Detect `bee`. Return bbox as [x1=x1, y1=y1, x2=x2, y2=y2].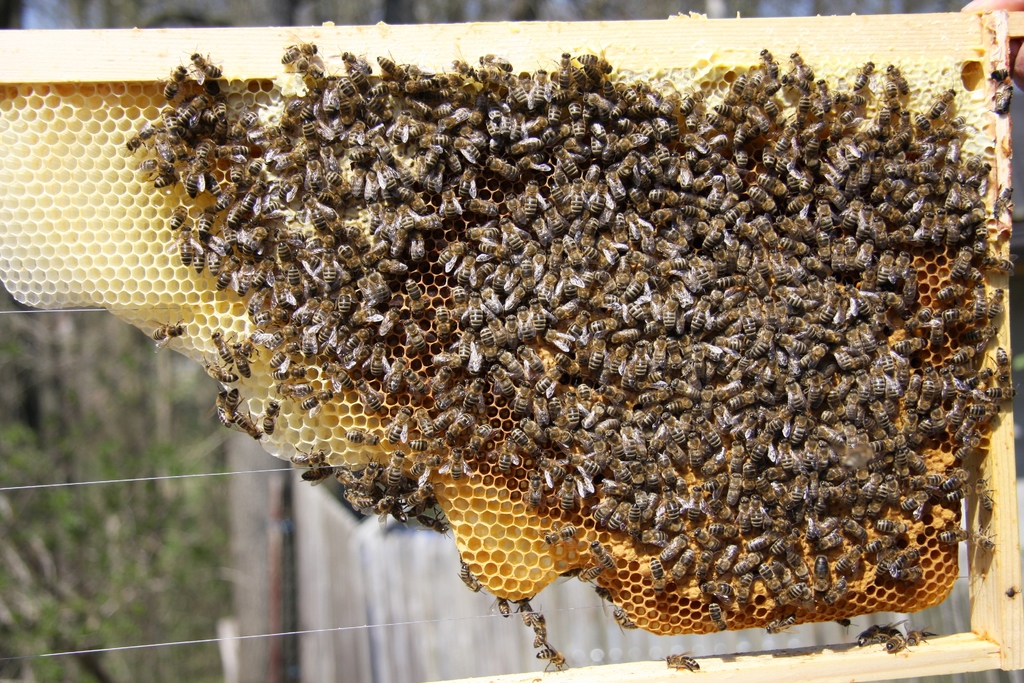
[x1=402, y1=77, x2=428, y2=94].
